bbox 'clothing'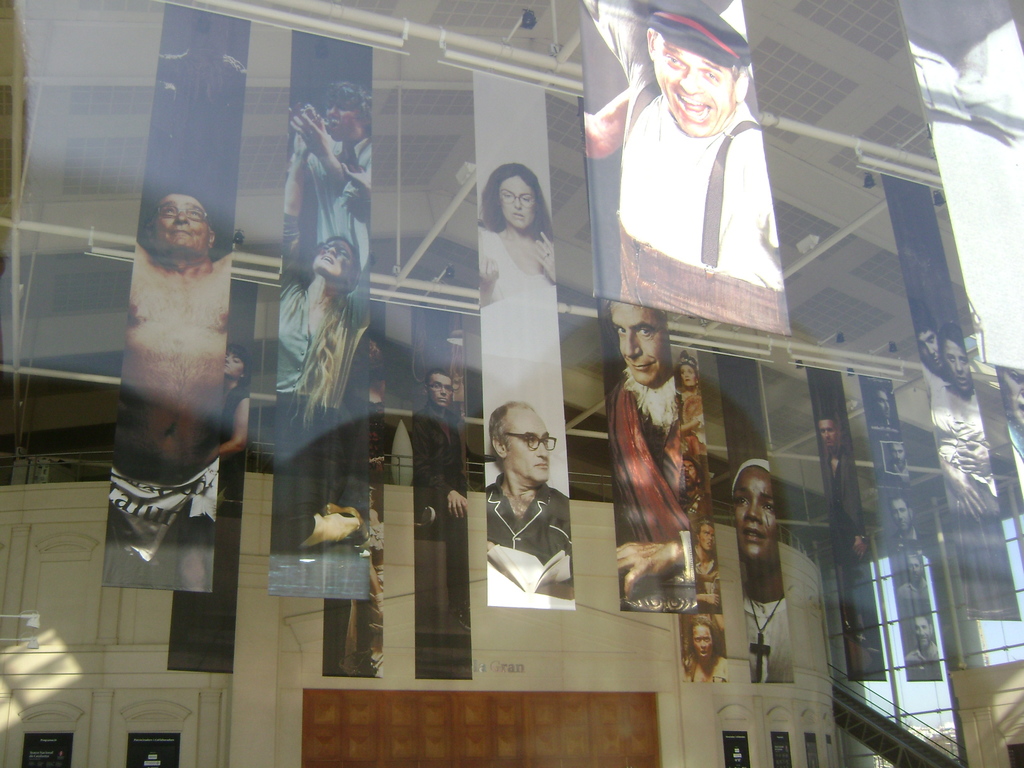
left=927, top=380, right=1020, bottom=623
